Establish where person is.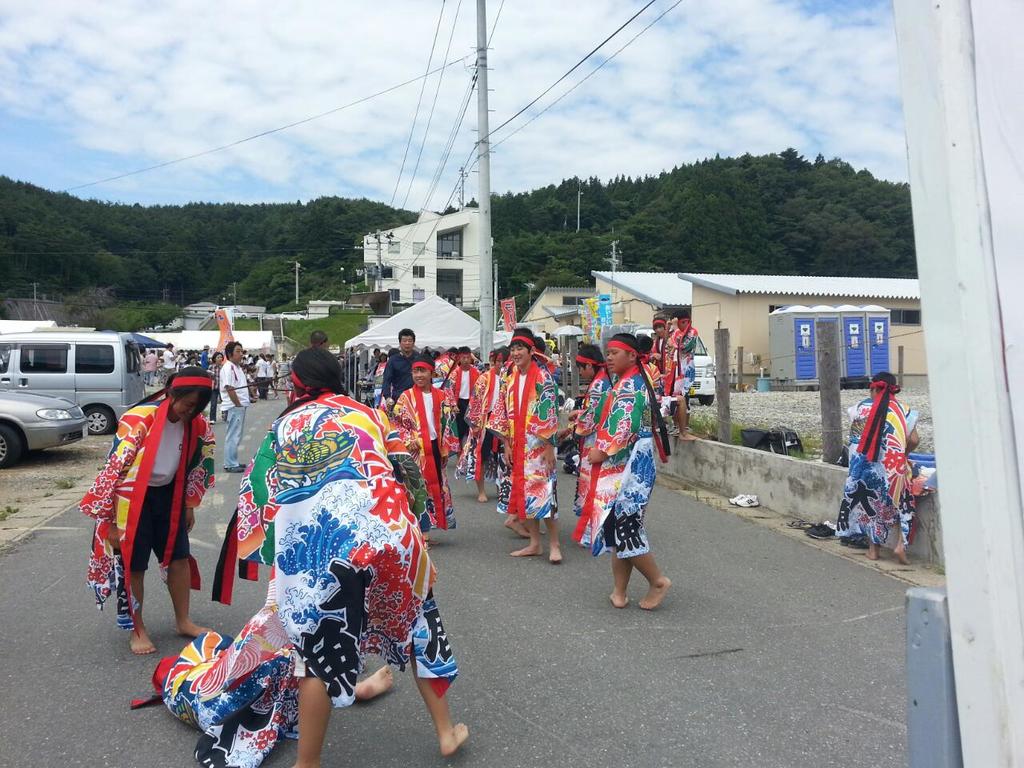
Established at pyautogui.locateOnScreen(674, 311, 693, 445).
